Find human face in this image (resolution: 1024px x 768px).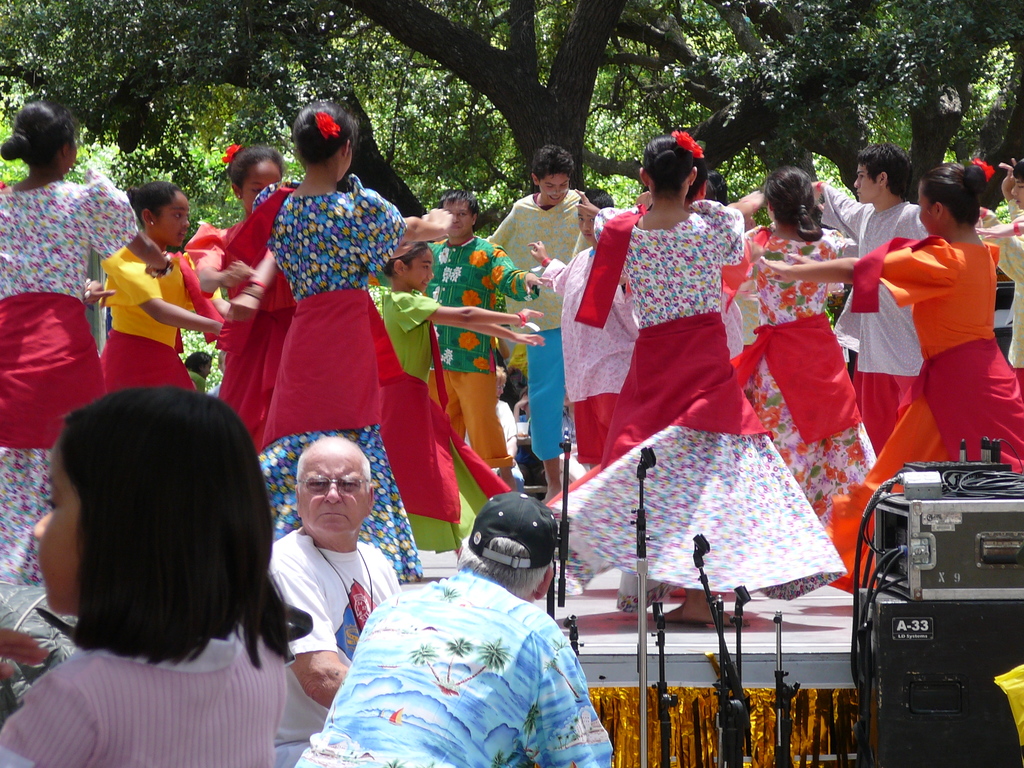
x1=153, y1=198, x2=194, y2=246.
